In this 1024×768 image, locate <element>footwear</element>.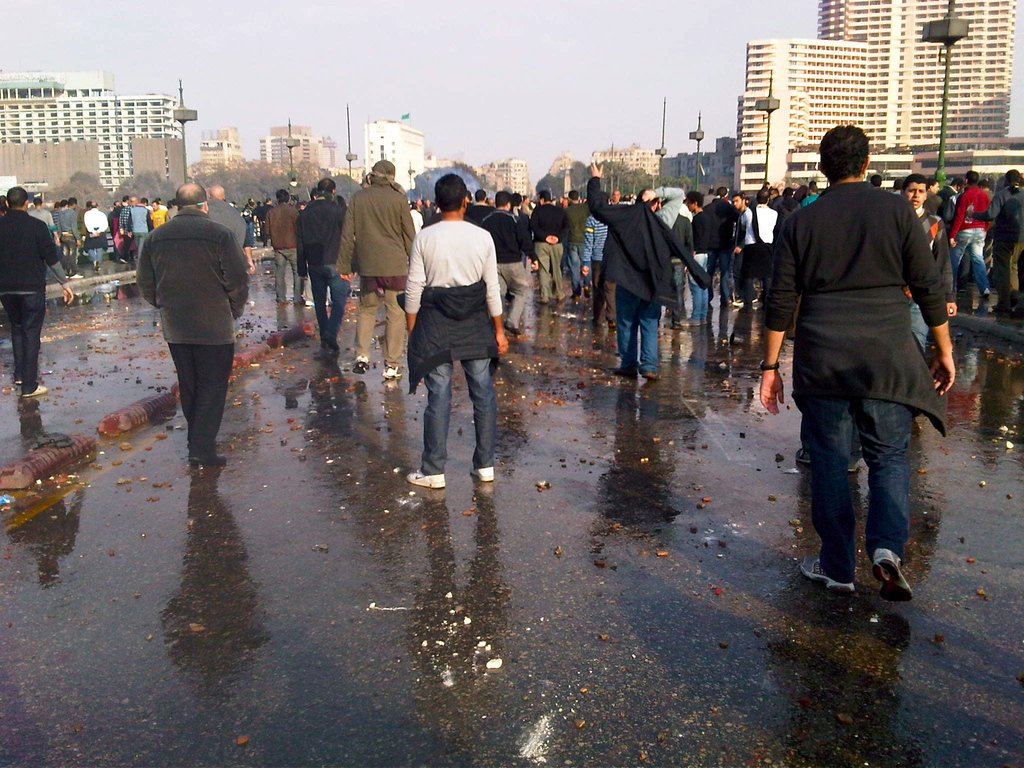
Bounding box: bbox(644, 372, 664, 378).
